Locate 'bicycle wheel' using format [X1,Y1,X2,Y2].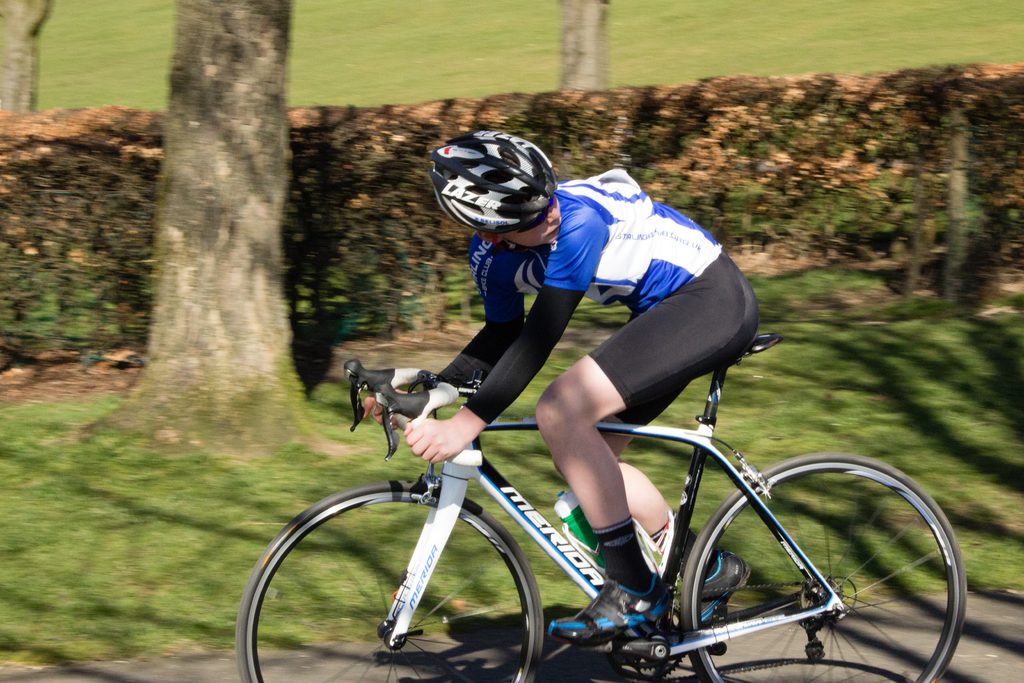
[240,492,545,668].
